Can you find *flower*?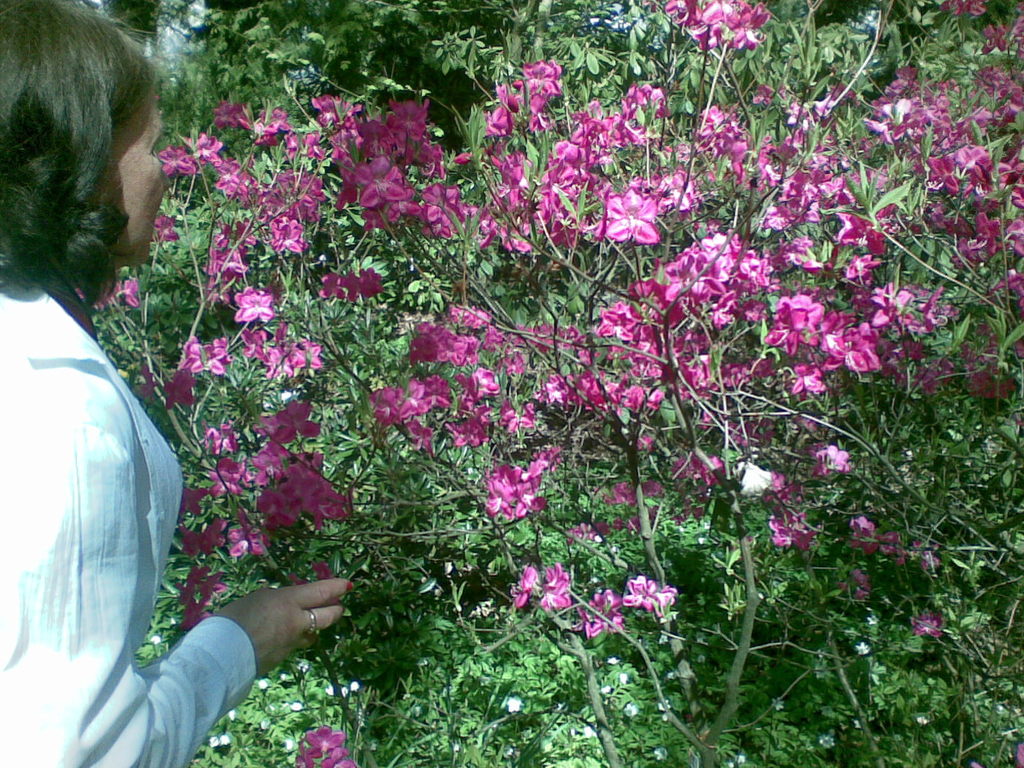
Yes, bounding box: select_region(913, 611, 948, 636).
